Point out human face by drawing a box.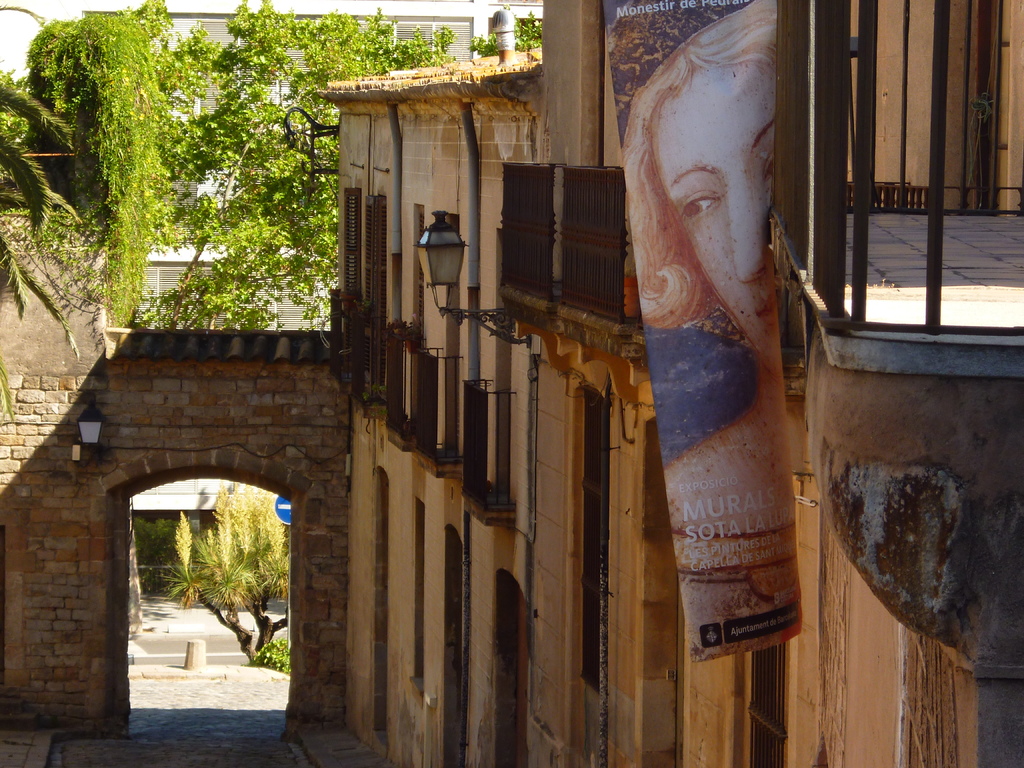
box=[643, 61, 774, 368].
